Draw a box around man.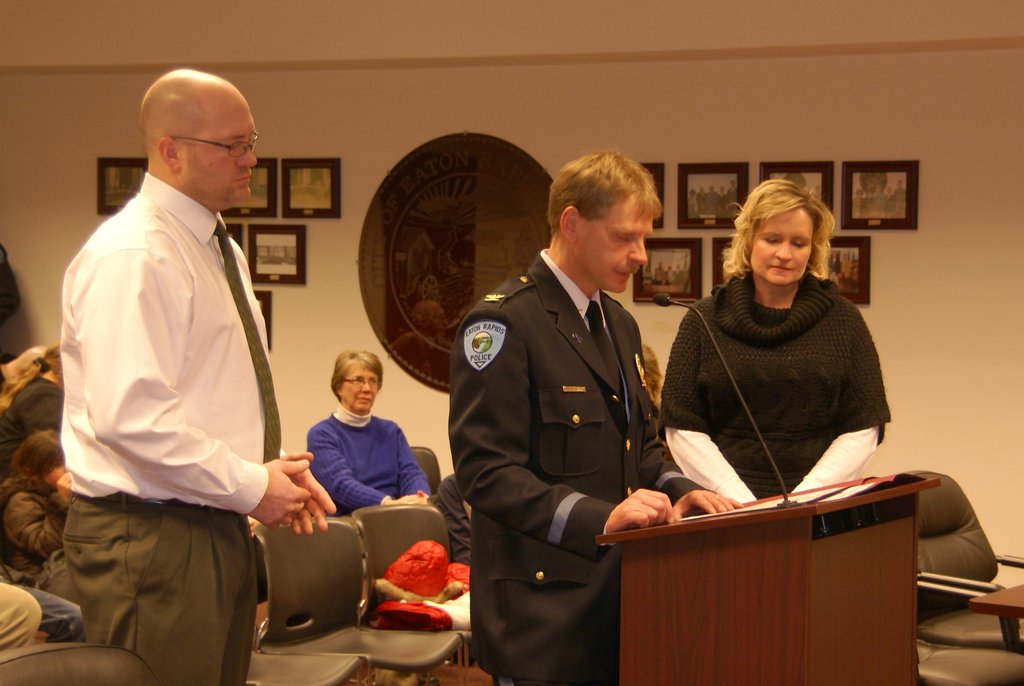
0:576:84:645.
